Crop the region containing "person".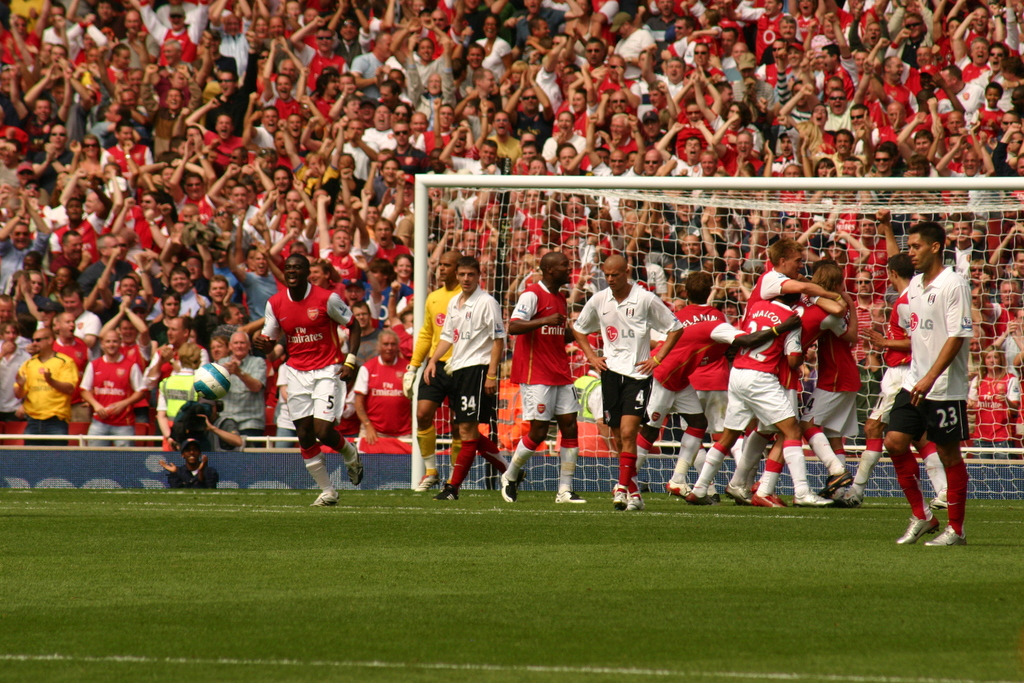
Crop region: crop(153, 289, 199, 333).
